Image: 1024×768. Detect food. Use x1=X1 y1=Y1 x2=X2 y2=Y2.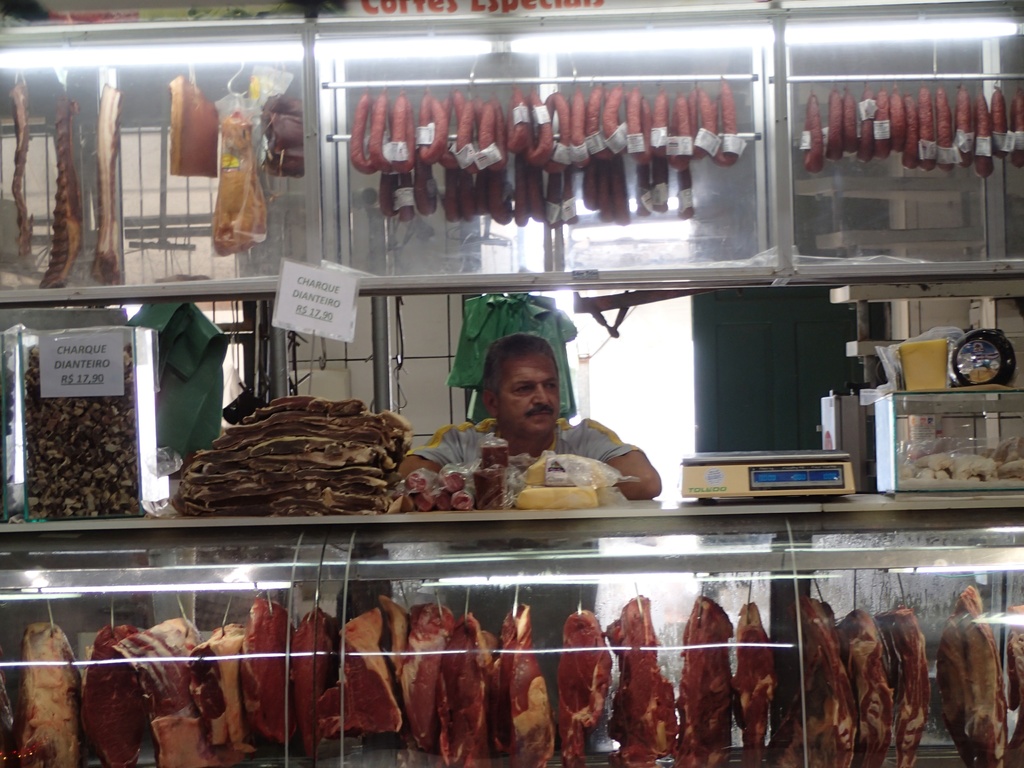
x1=433 y1=489 x2=452 y2=511.
